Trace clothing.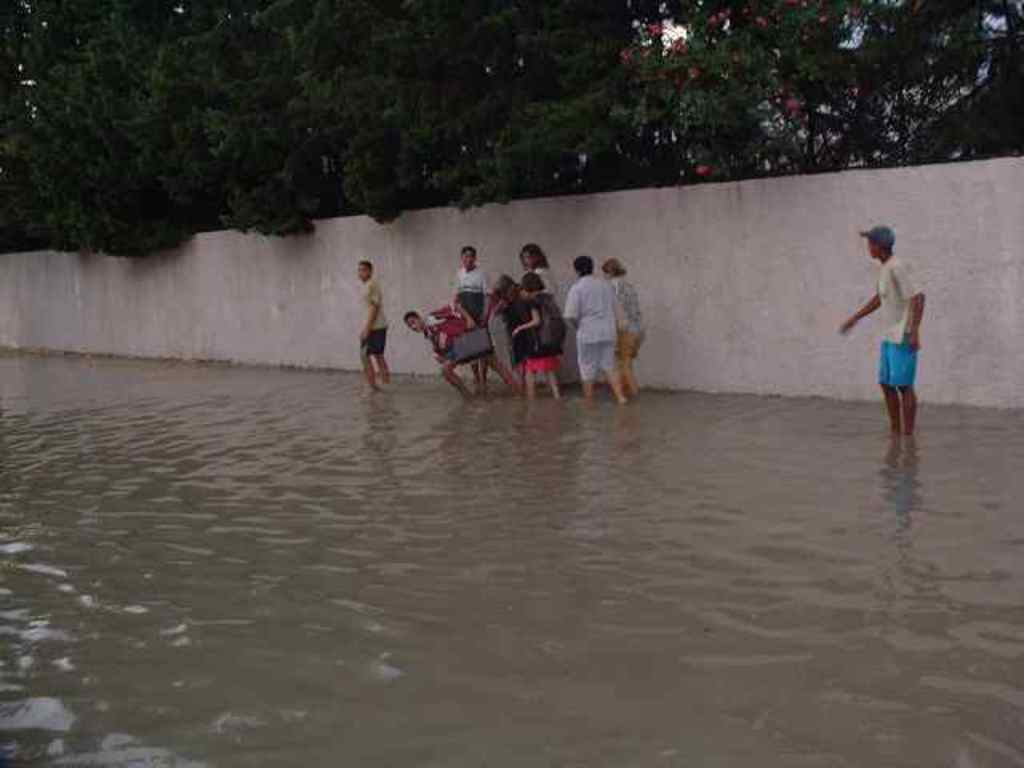
Traced to box=[877, 253, 922, 387].
